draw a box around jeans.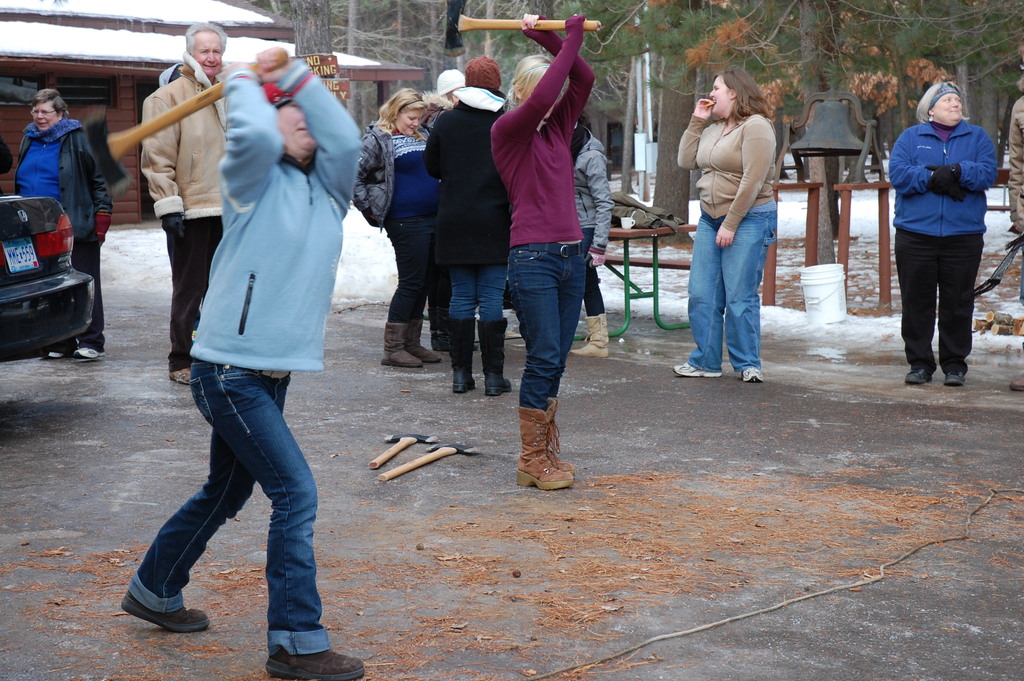
box(443, 260, 529, 393).
